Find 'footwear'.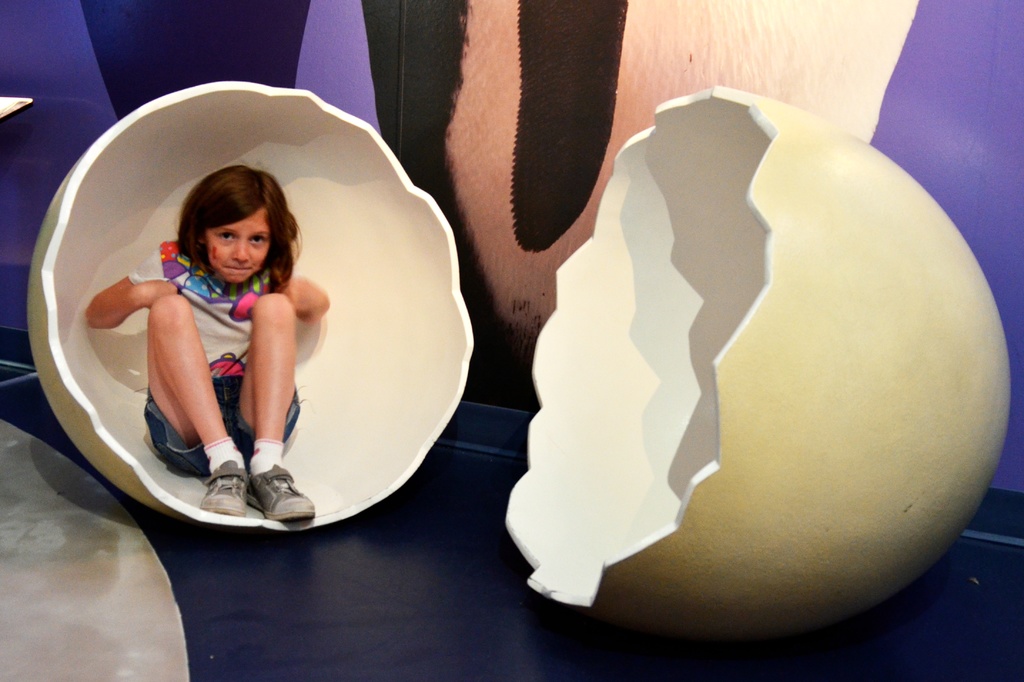
<box>249,465,315,519</box>.
